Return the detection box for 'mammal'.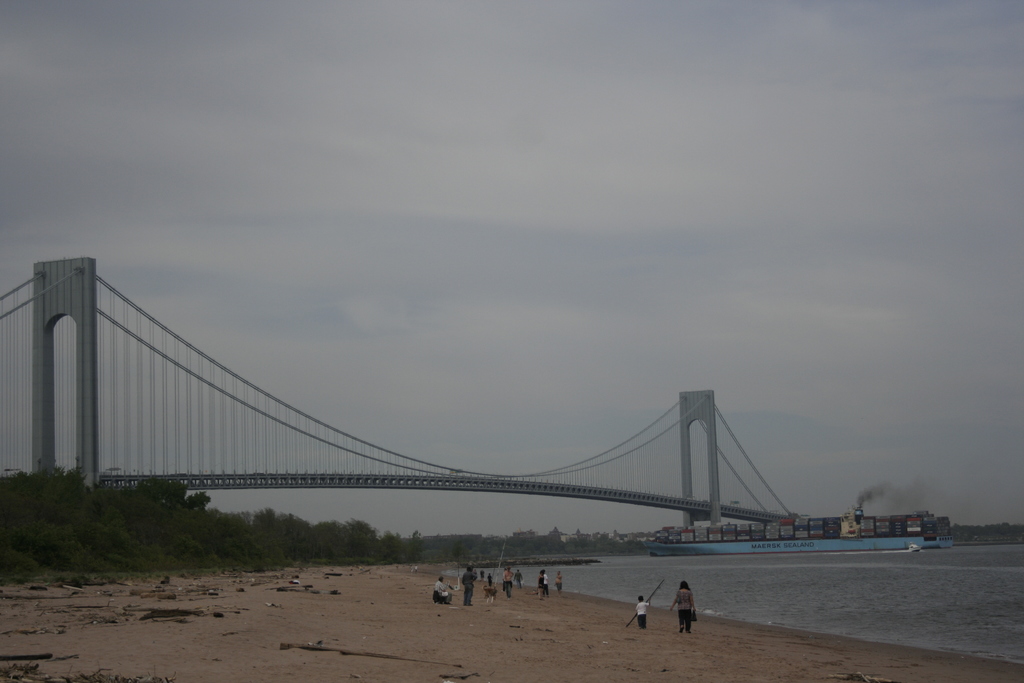
<box>515,570,522,586</box>.
